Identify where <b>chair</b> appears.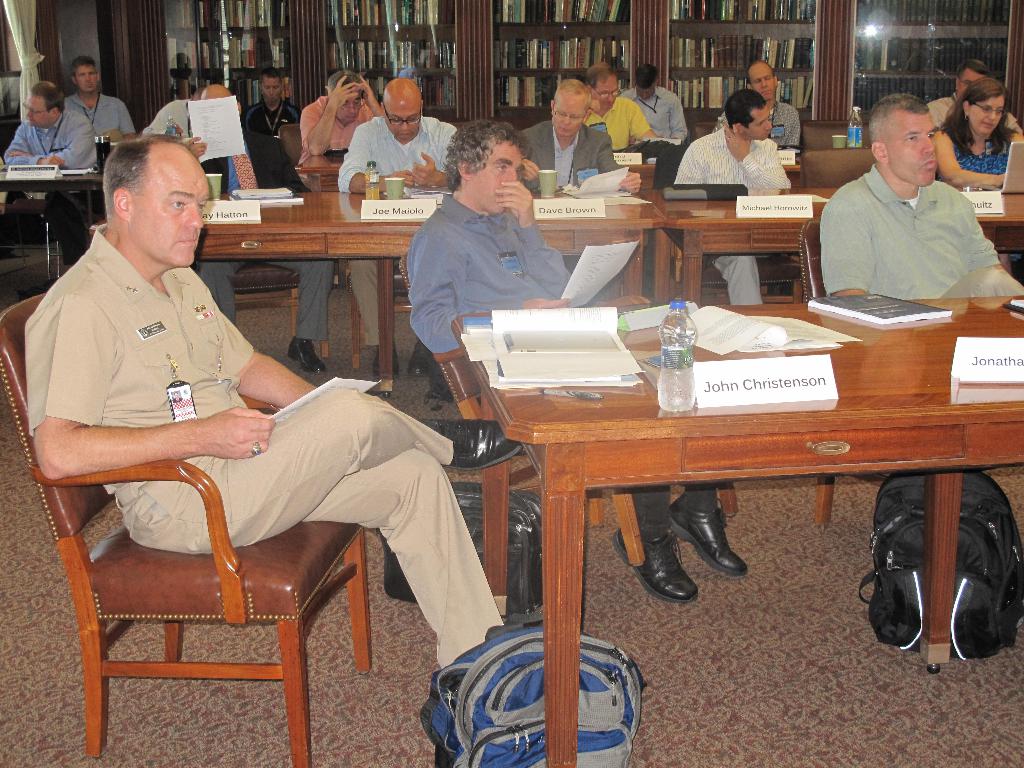
Appears at bbox=(282, 119, 305, 157).
